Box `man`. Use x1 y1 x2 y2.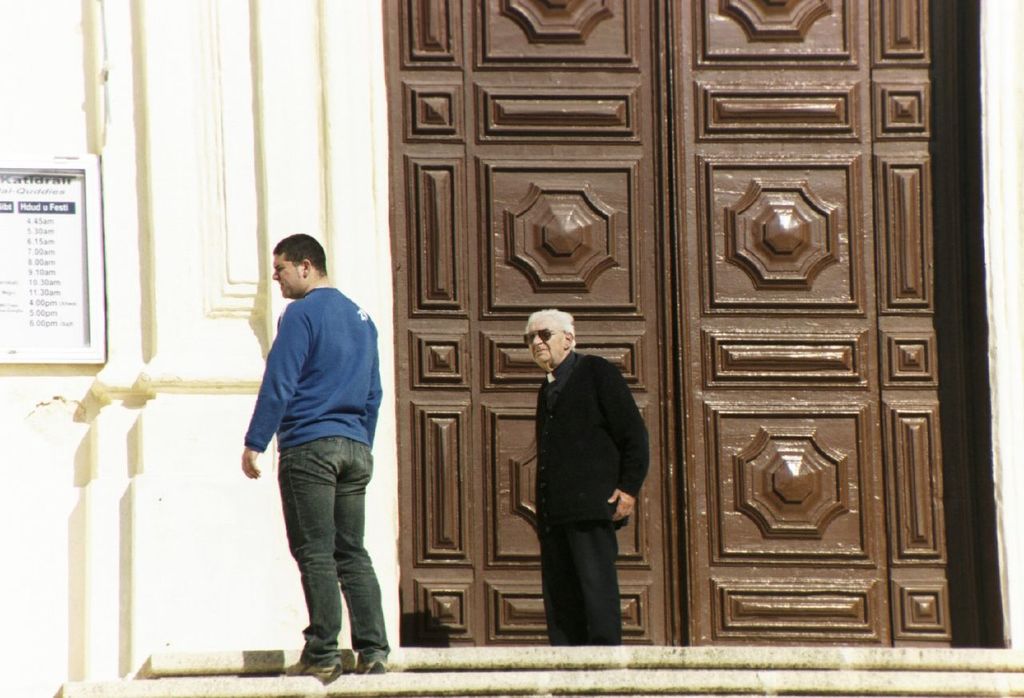
518 303 650 638.
